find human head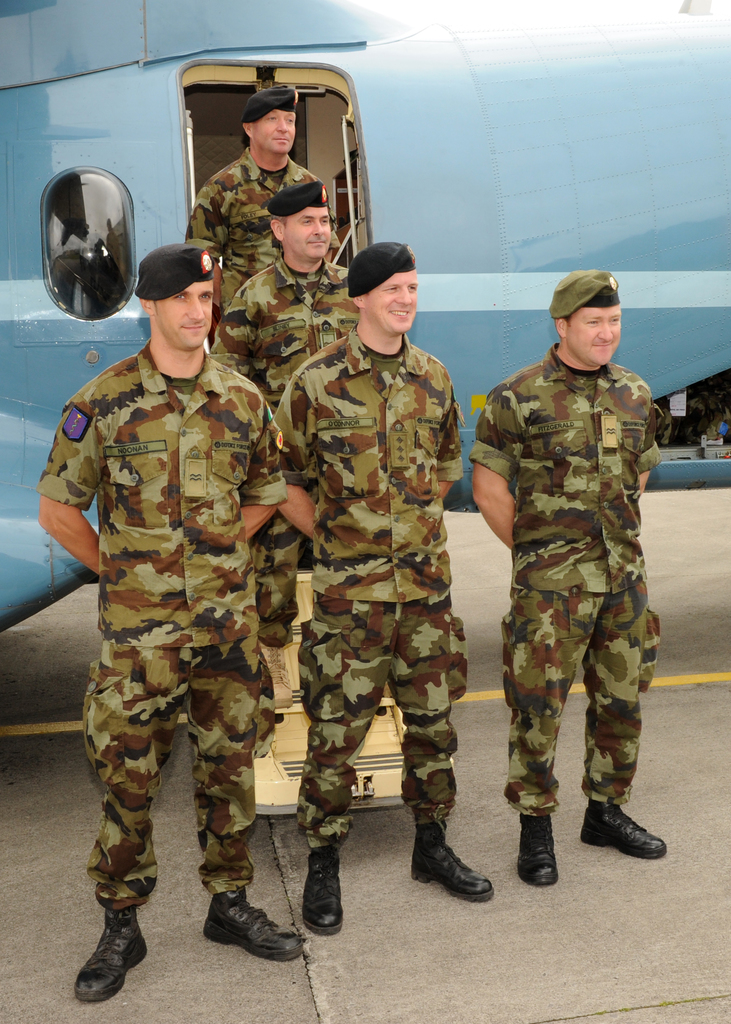
box=[243, 86, 294, 153]
